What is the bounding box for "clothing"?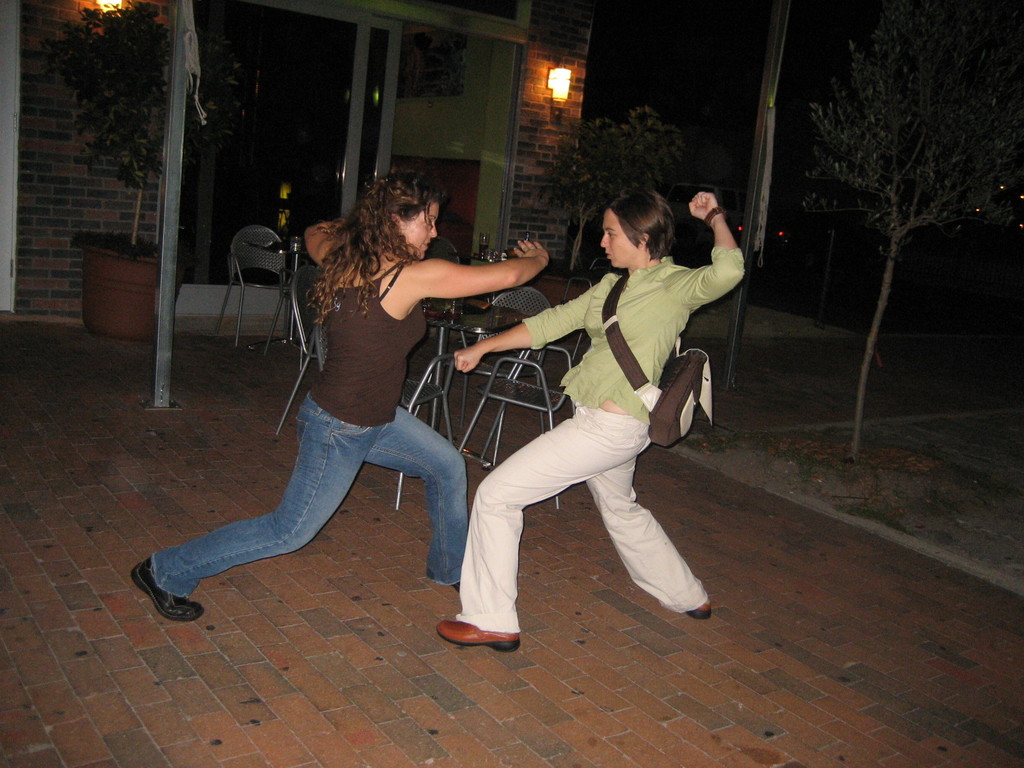
(458, 244, 744, 628).
